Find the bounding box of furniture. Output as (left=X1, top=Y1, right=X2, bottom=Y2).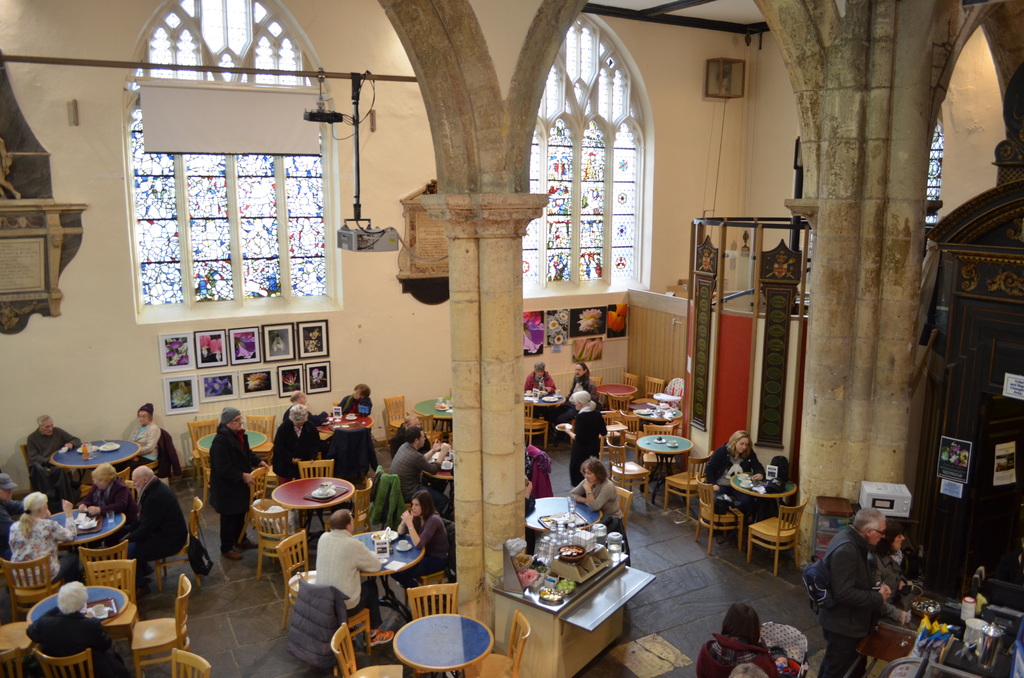
(left=645, top=375, right=664, bottom=398).
